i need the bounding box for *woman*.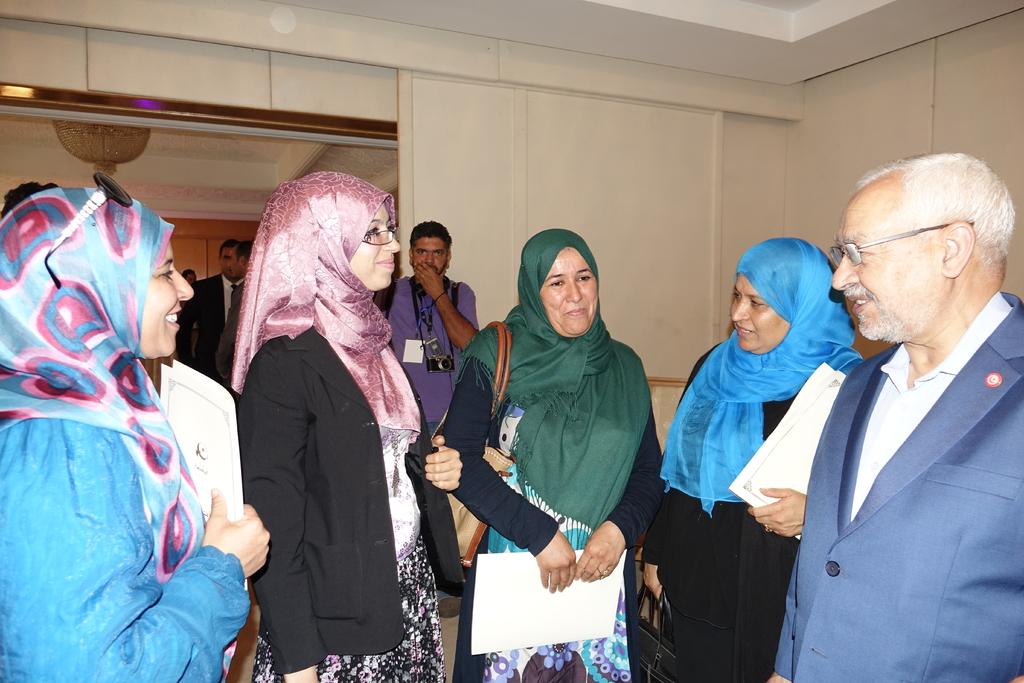
Here it is: [0, 188, 270, 682].
